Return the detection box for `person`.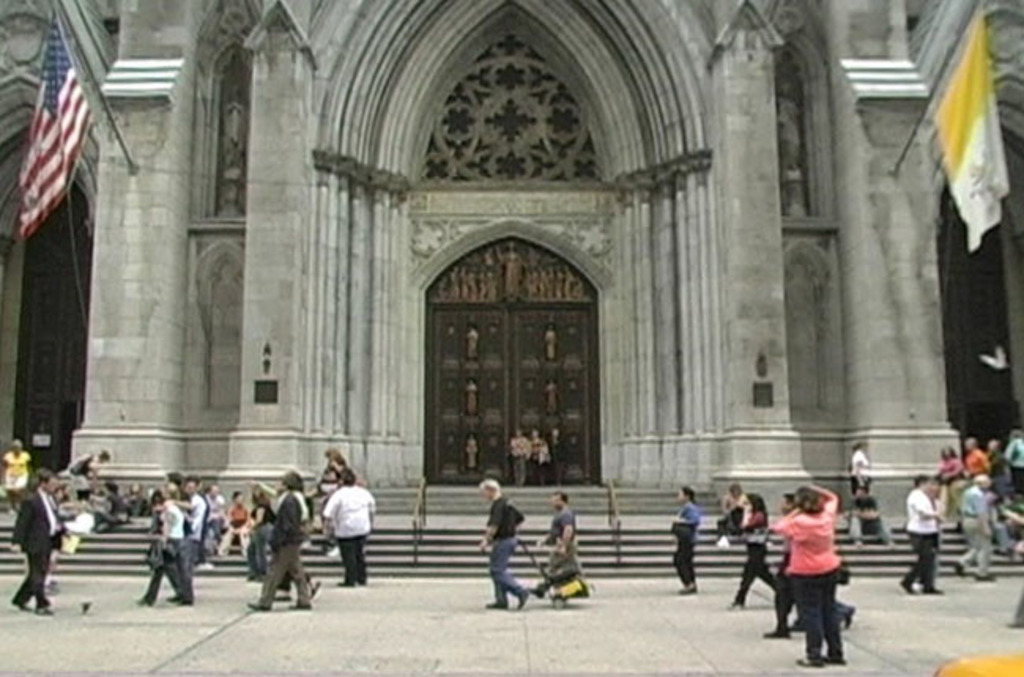
pyautogui.locateOnScreen(715, 483, 744, 545).
